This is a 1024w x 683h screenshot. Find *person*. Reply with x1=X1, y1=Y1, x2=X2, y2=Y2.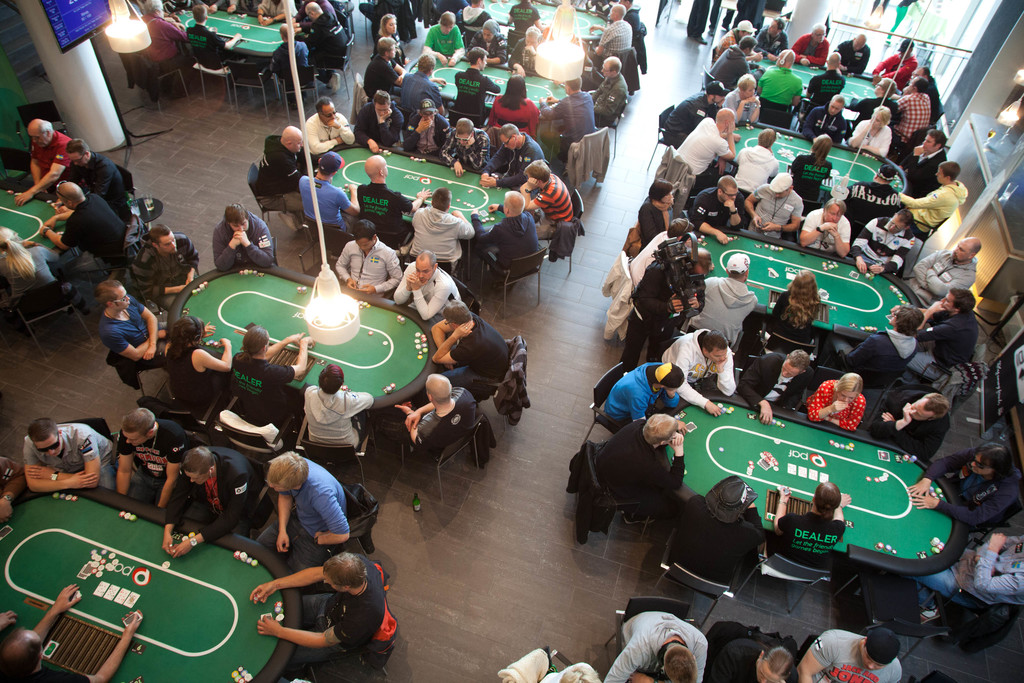
x1=912, y1=60, x2=948, y2=133.
